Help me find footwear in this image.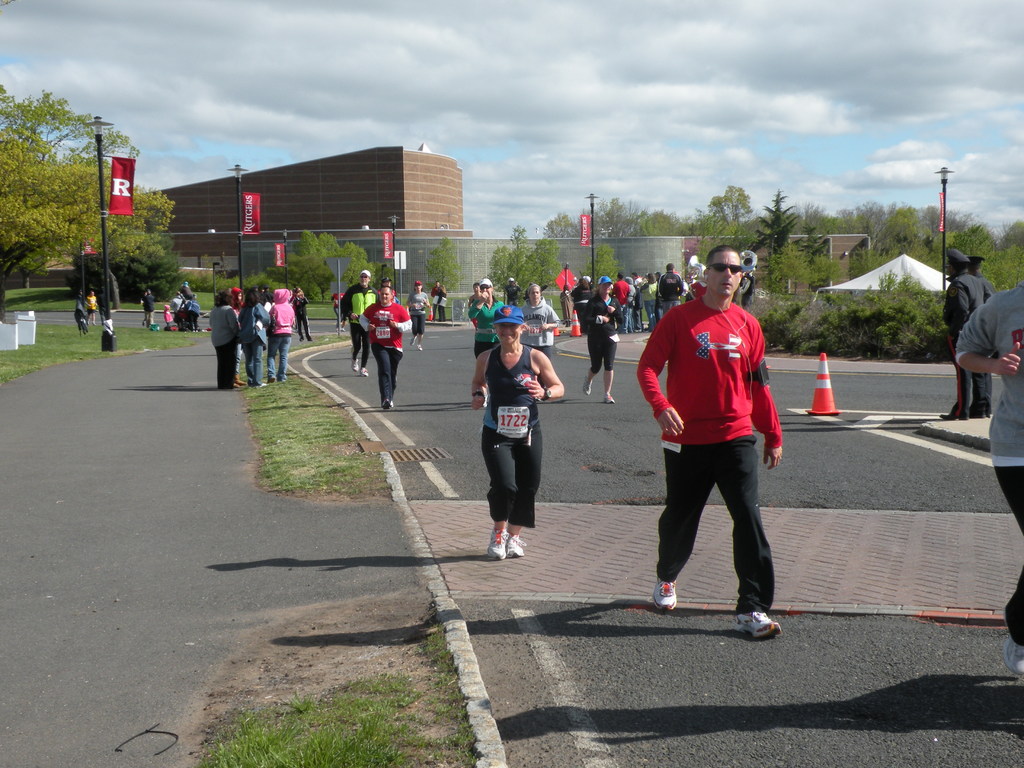
Found it: (938, 412, 968, 420).
